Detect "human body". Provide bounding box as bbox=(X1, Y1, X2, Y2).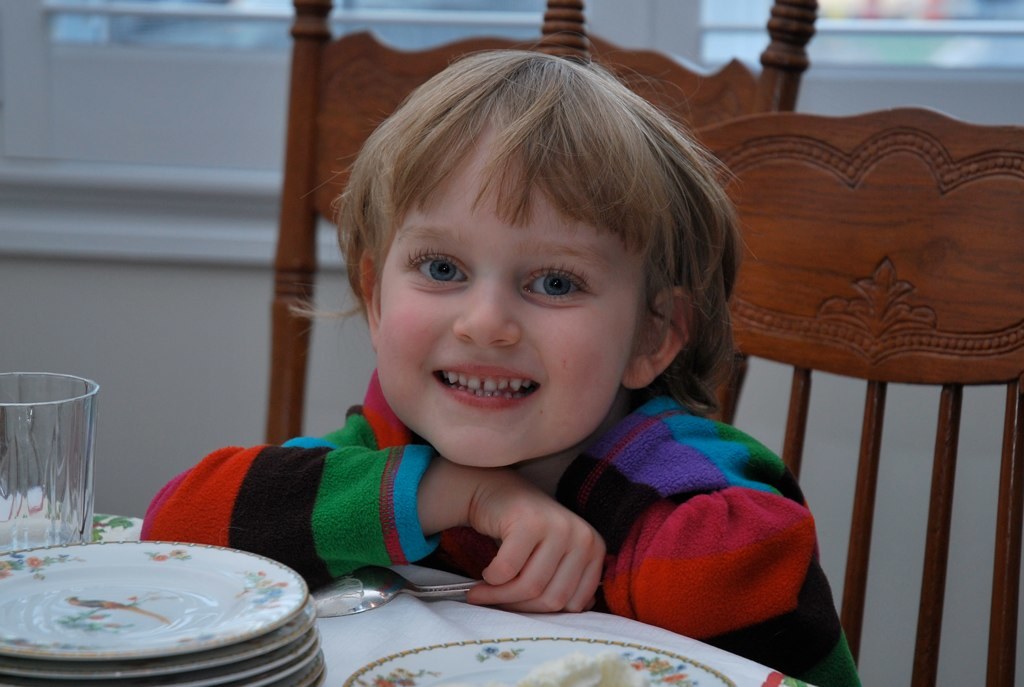
bbox=(169, 99, 838, 651).
